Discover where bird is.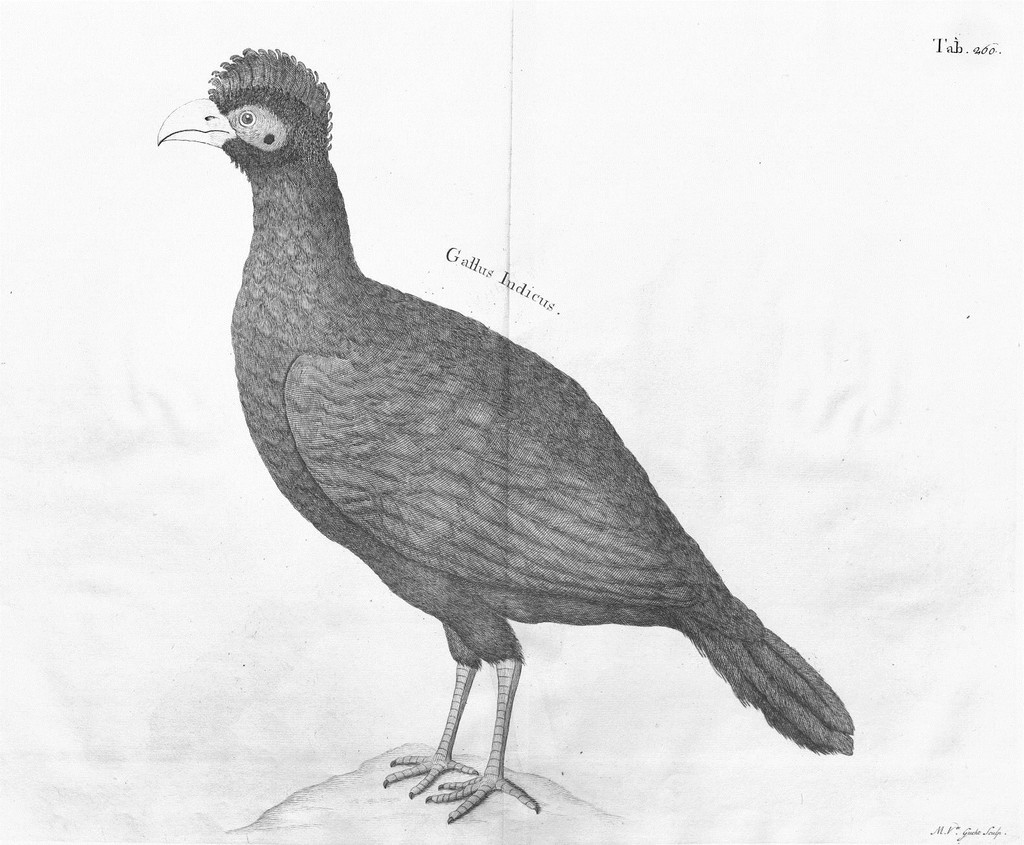
Discovered at 150:62:859:815.
